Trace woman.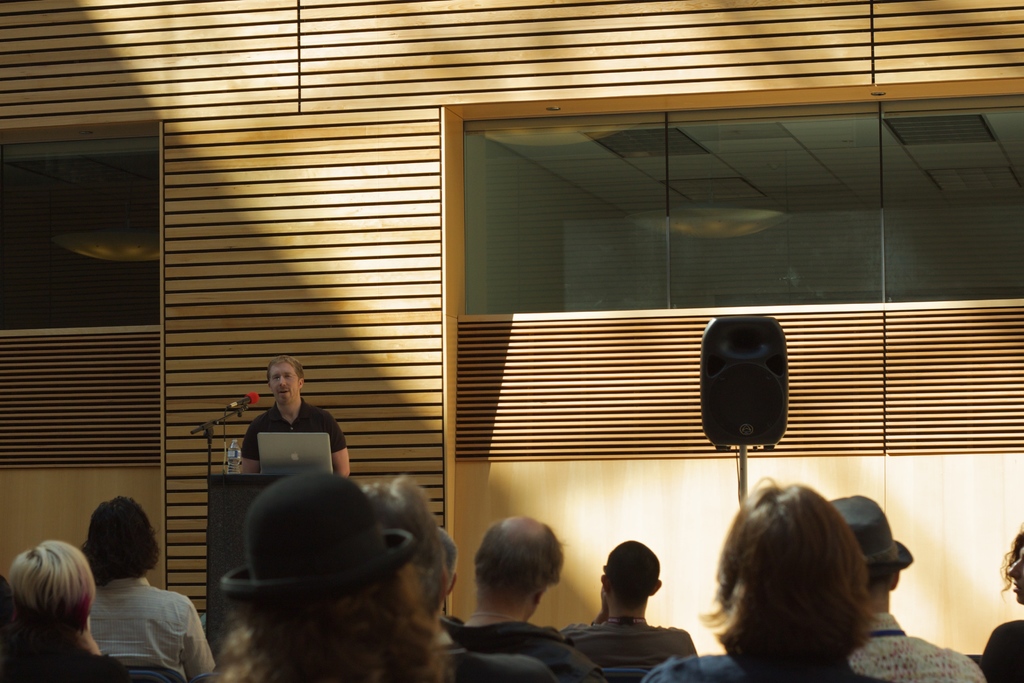
Traced to <bbox>685, 475, 934, 682</bbox>.
